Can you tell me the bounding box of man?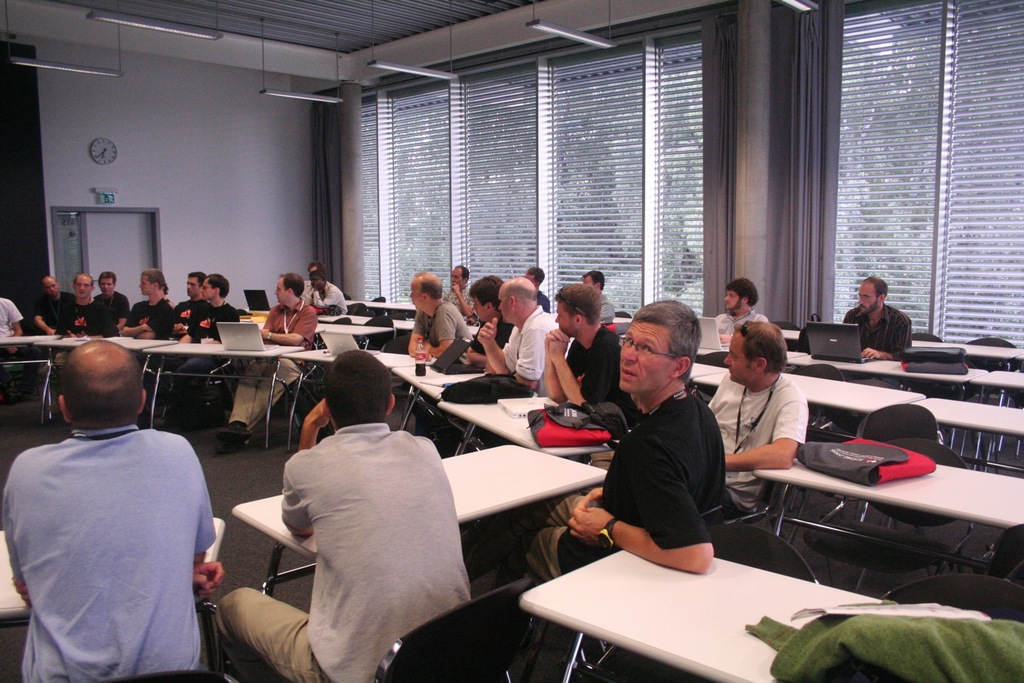
[left=583, top=273, right=621, bottom=331].
